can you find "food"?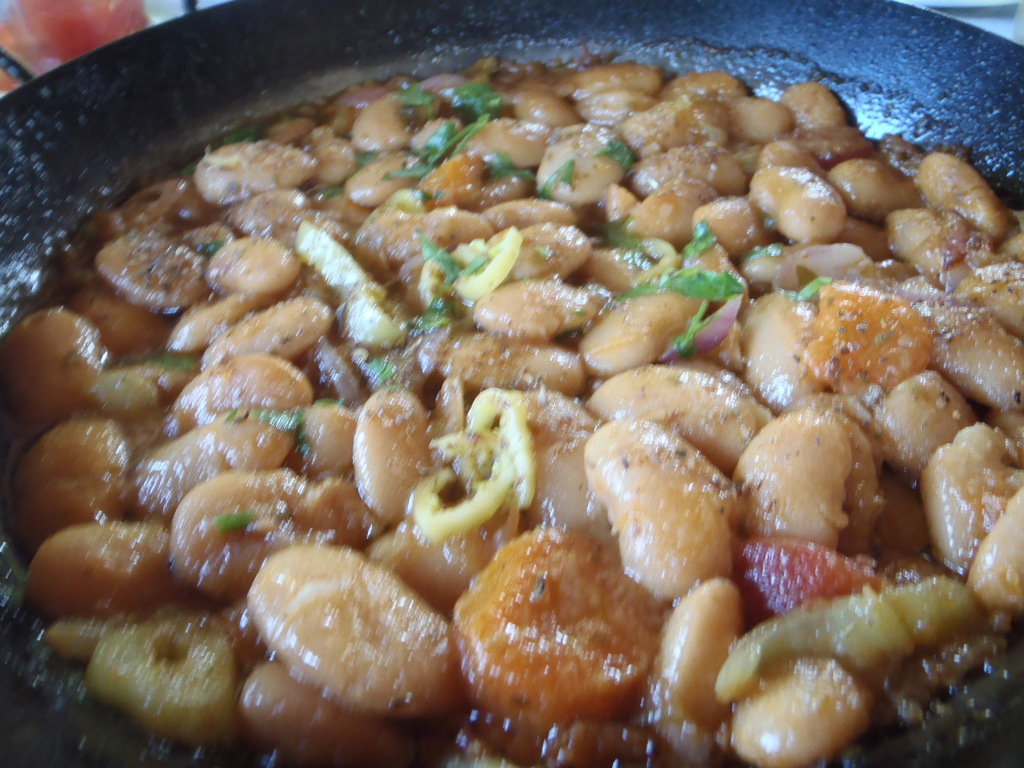
Yes, bounding box: [0,51,1023,767].
